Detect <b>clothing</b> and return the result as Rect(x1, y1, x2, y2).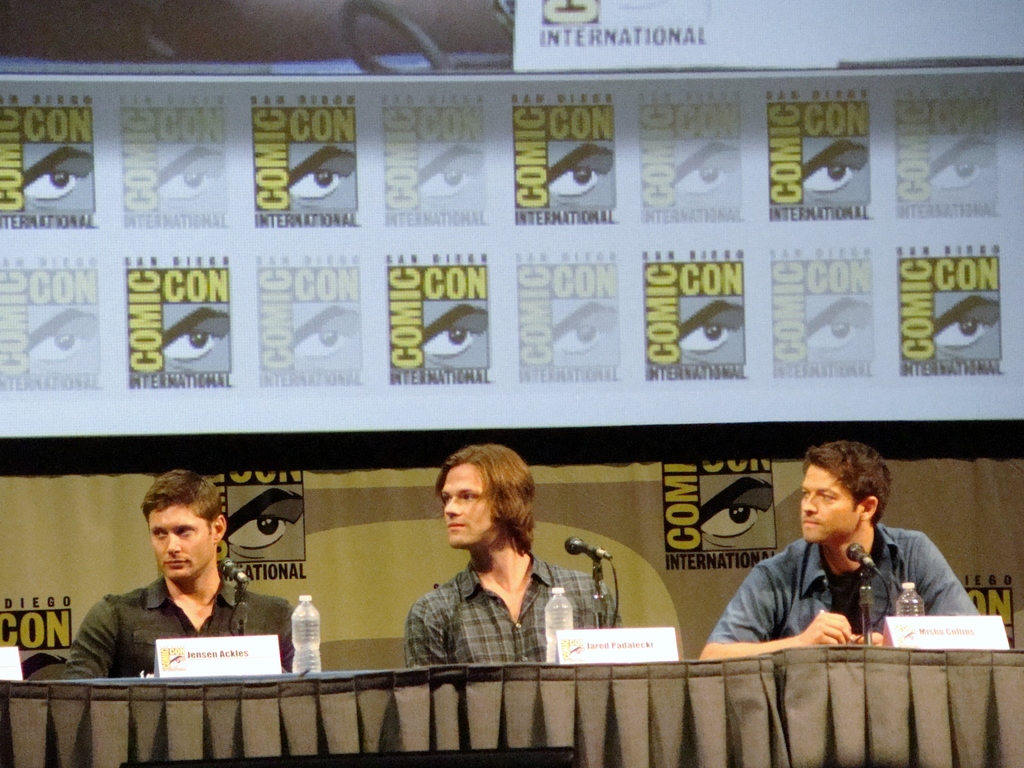
Rect(711, 503, 970, 661).
